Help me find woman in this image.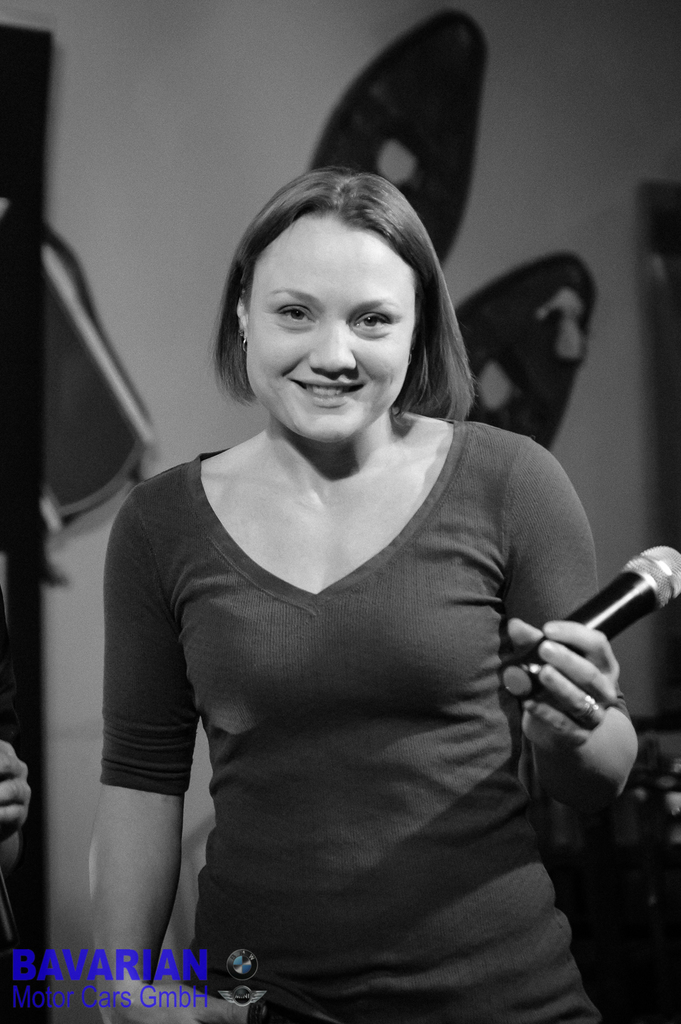
Found it: l=70, t=135, r=643, b=1007.
